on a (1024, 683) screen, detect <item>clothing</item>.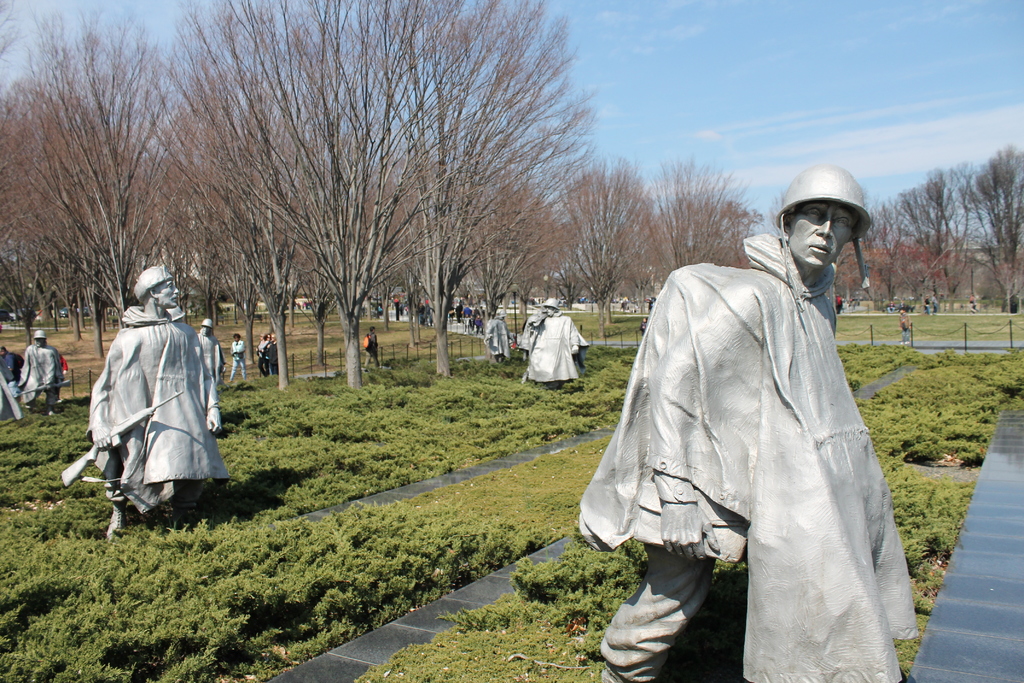
rect(562, 222, 922, 682).
